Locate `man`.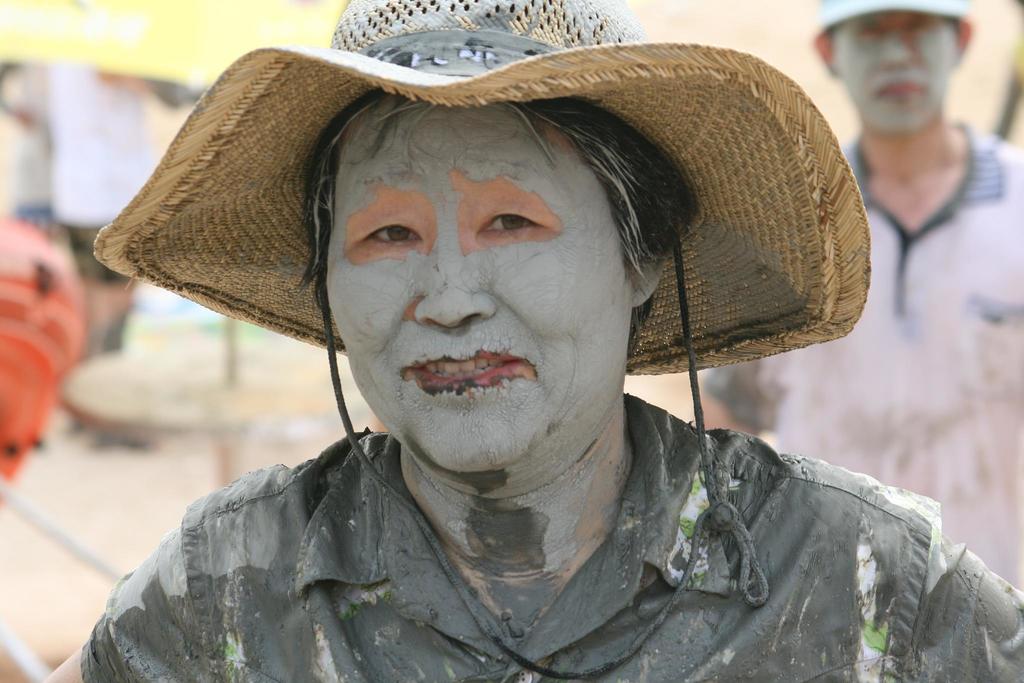
Bounding box: (694,6,1023,628).
